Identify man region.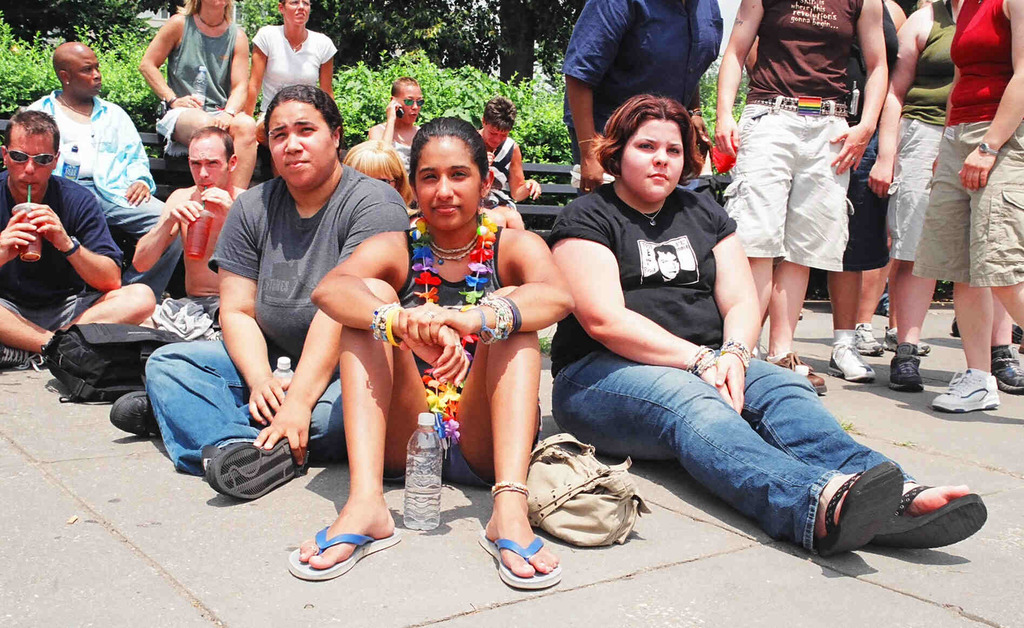
Region: (left=130, top=119, right=251, bottom=329).
